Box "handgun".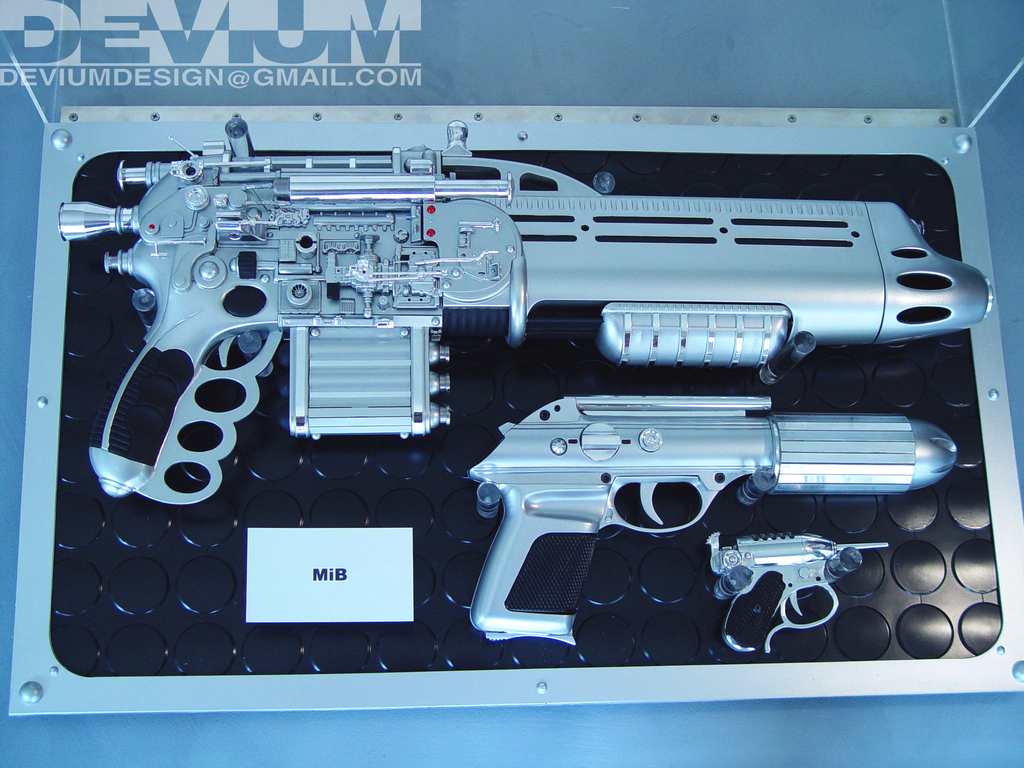
[left=469, top=394, right=961, bottom=650].
